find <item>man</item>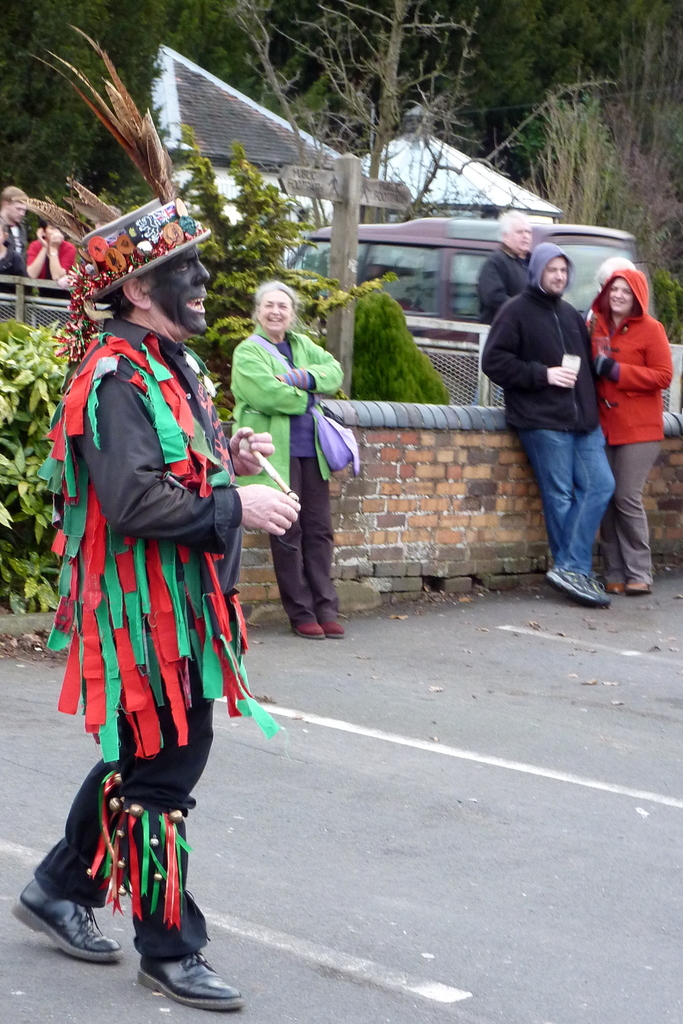
x1=0, y1=24, x2=305, y2=1018
